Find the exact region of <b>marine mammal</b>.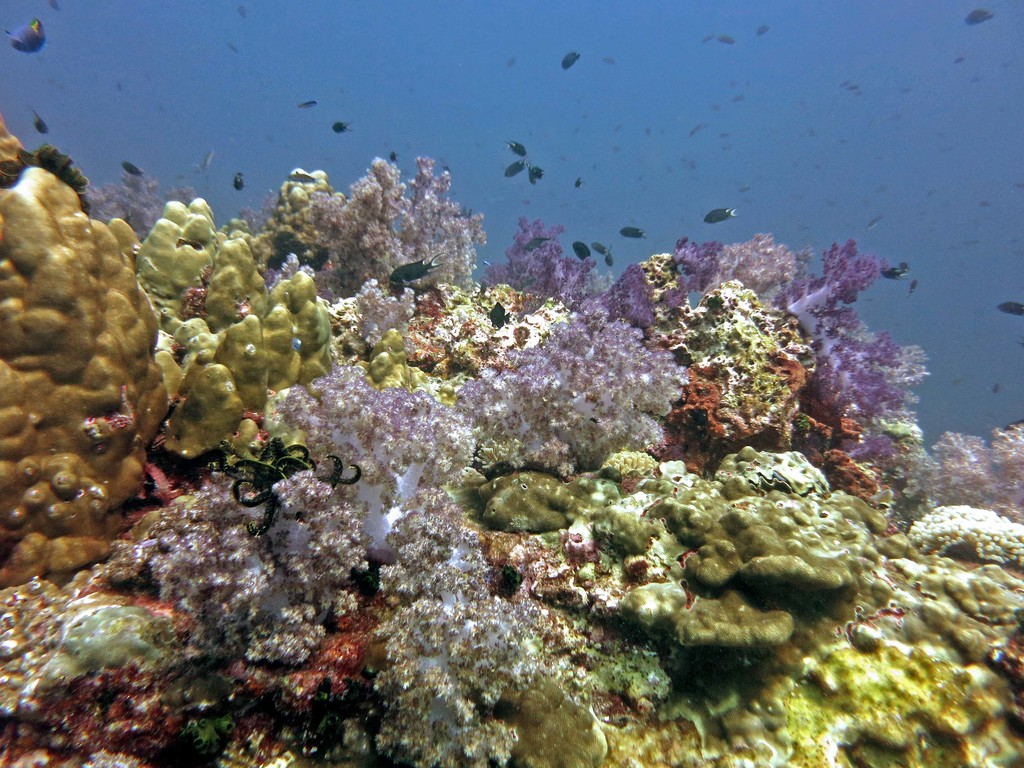
Exact region: (x1=703, y1=210, x2=738, y2=225).
